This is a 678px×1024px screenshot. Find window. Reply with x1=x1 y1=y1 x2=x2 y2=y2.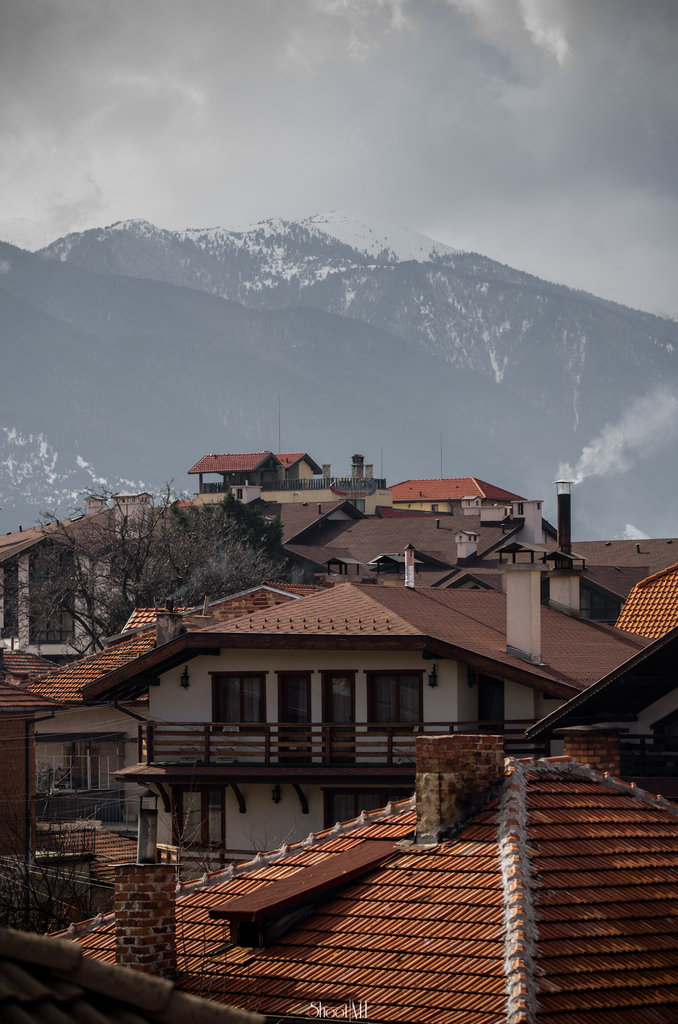
x1=364 y1=673 x2=422 y2=739.
